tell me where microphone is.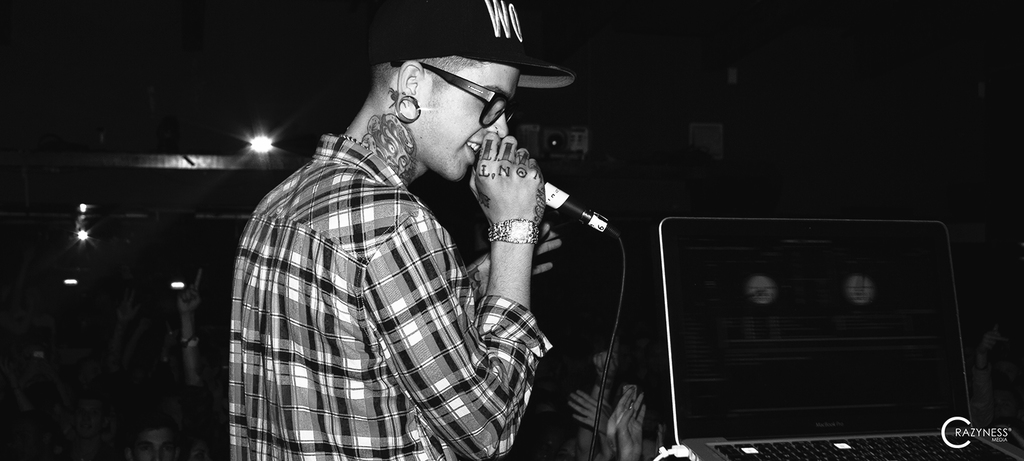
microphone is at [537,171,623,246].
